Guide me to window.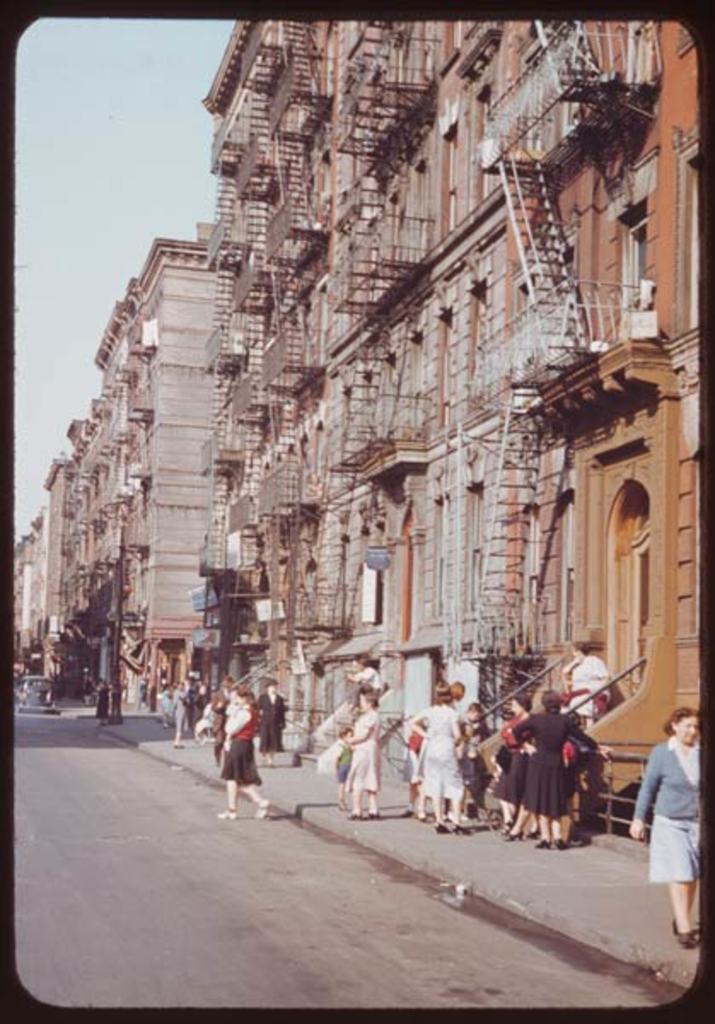
Guidance: 435:503:444:620.
